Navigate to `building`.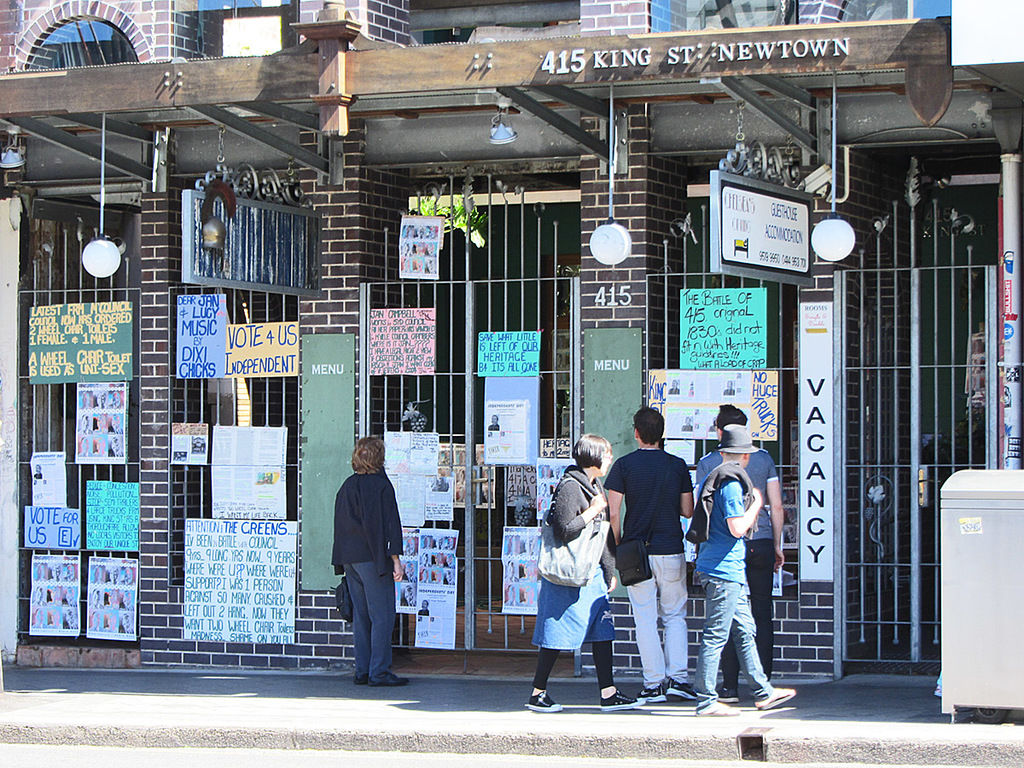
Navigation target: BBox(0, 0, 1023, 684).
